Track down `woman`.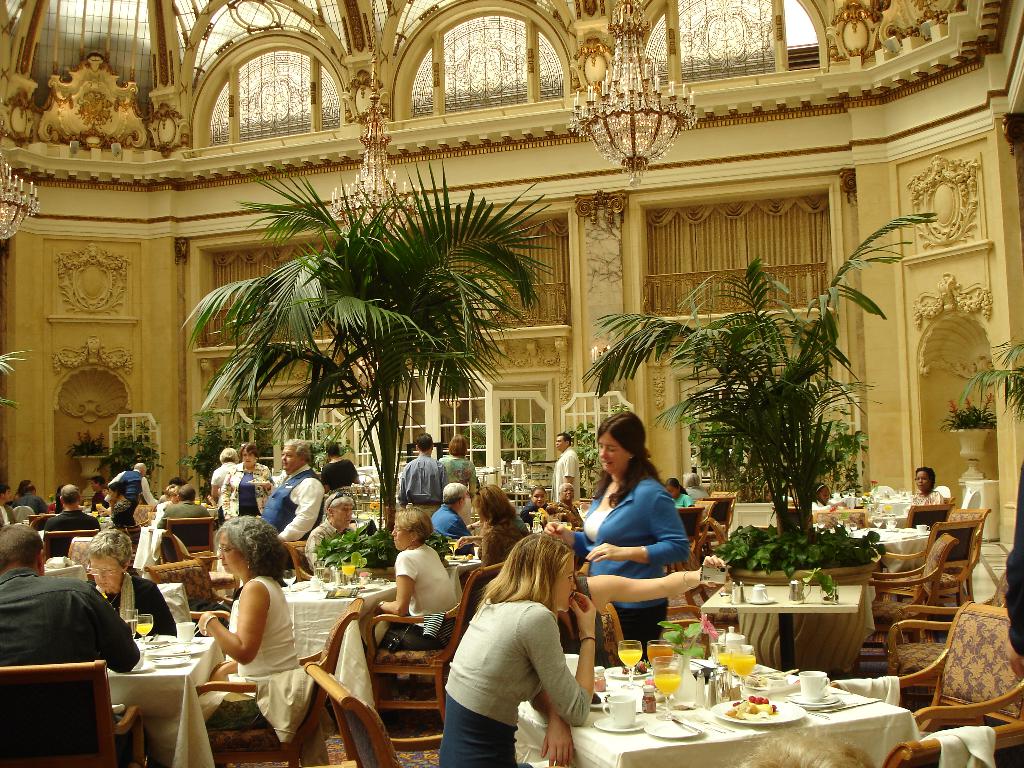
Tracked to [904,467,948,518].
